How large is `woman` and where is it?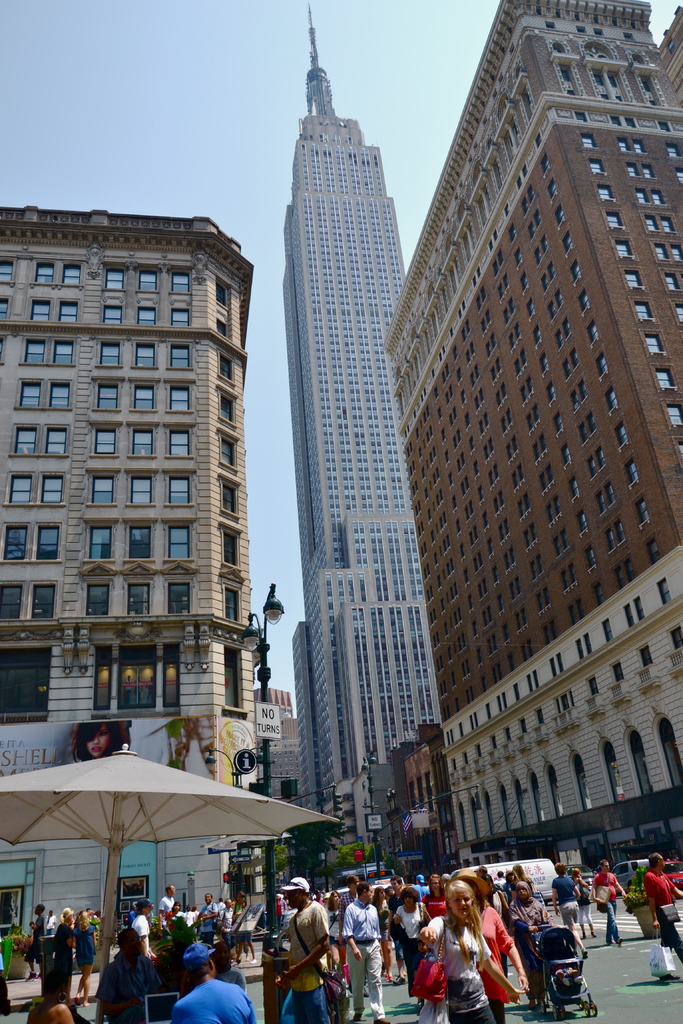
Bounding box: <box>324,888,348,988</box>.
